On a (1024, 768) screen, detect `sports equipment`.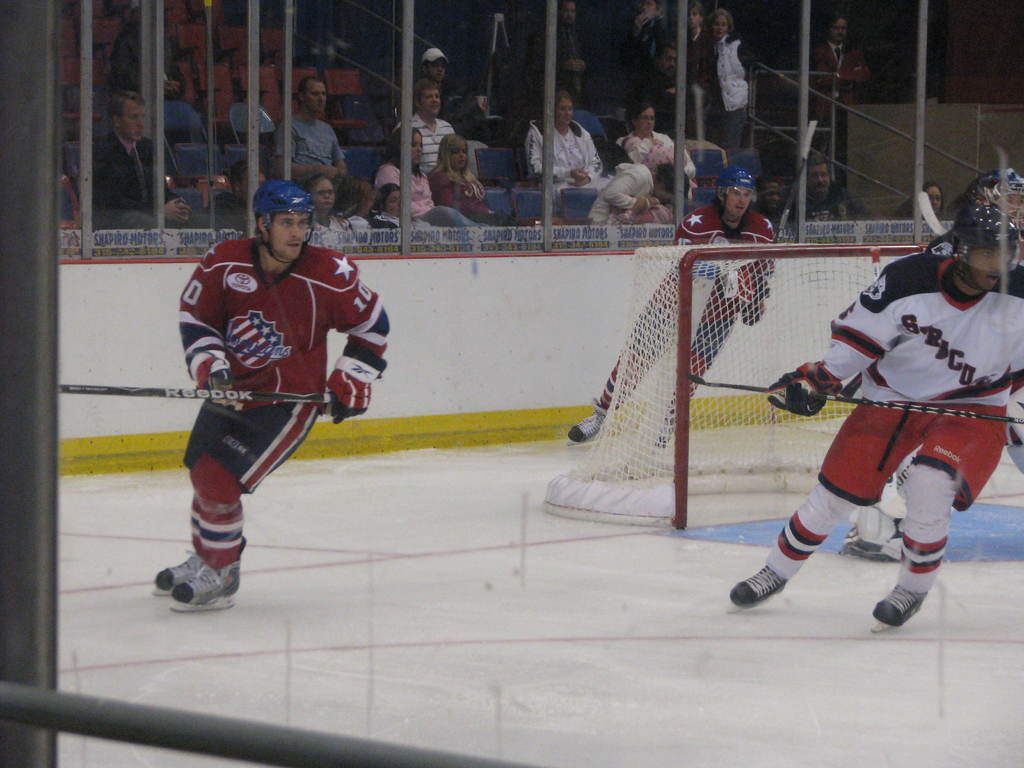
<region>726, 564, 790, 609</region>.
